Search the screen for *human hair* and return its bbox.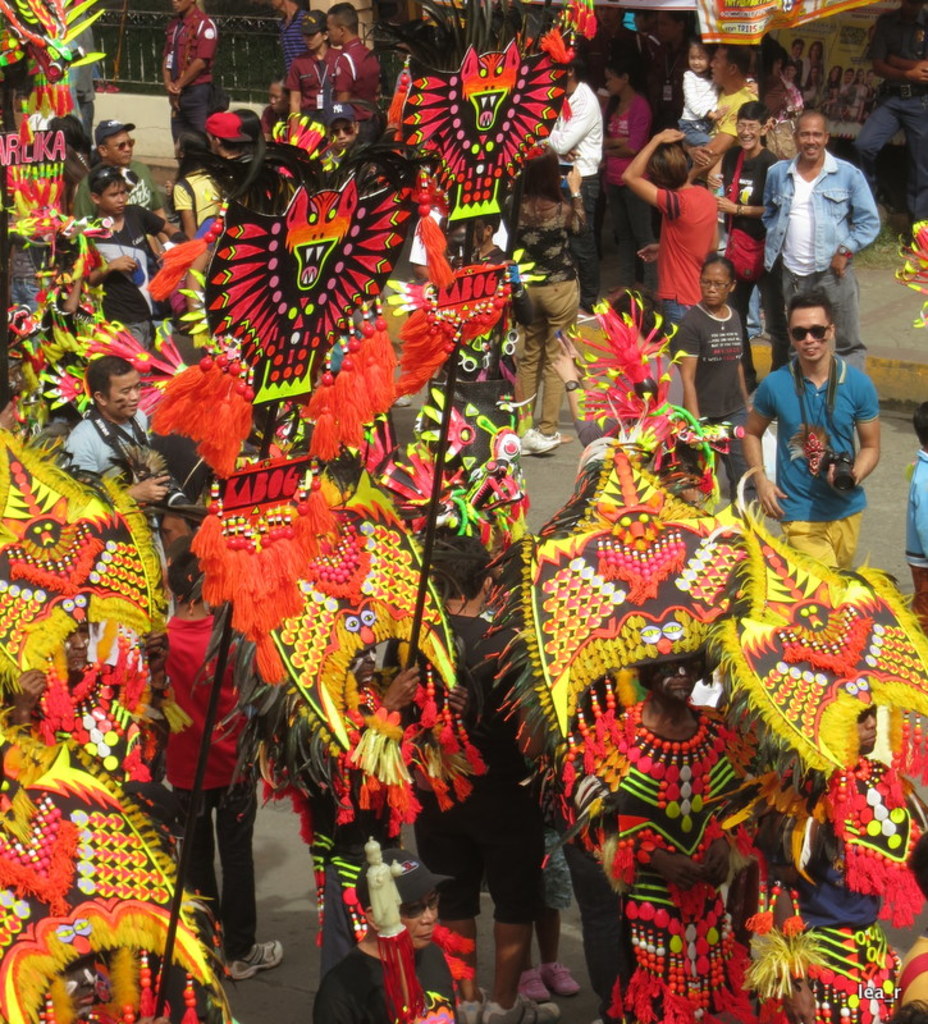
Found: l=332, t=3, r=362, b=37.
